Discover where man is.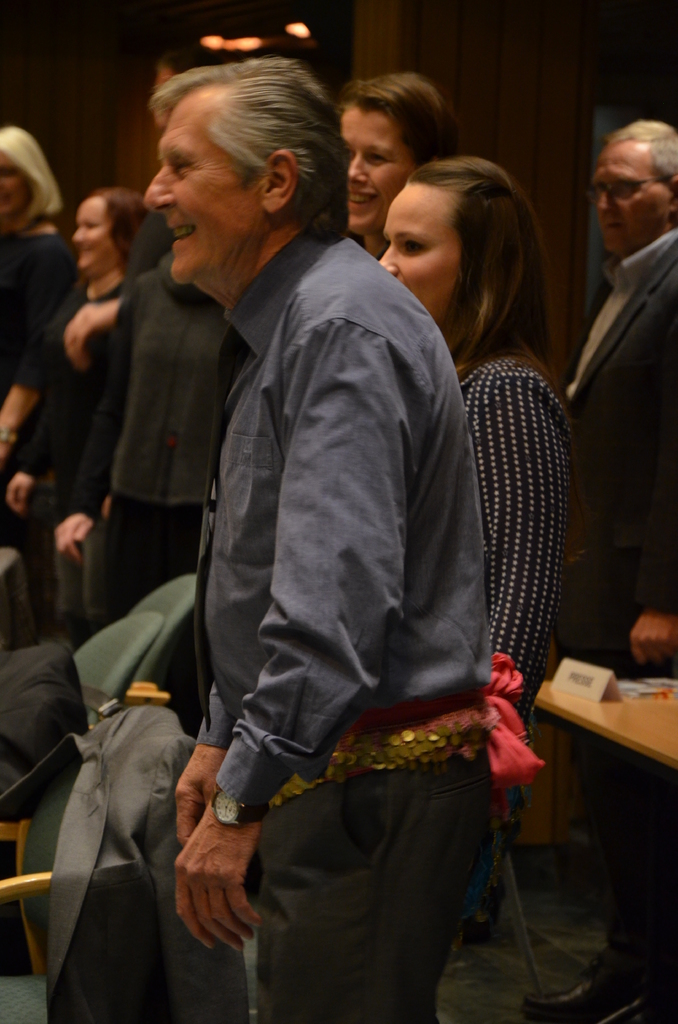
Discovered at Rect(523, 118, 677, 1023).
